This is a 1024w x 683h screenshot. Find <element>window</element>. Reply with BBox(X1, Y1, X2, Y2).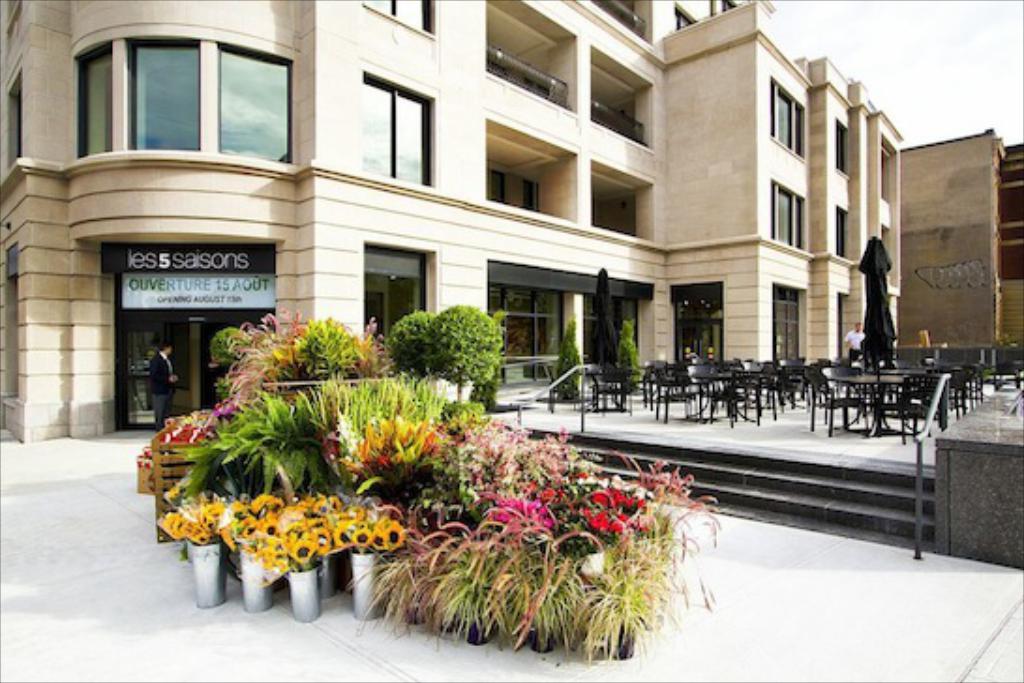
BBox(354, 0, 437, 34).
